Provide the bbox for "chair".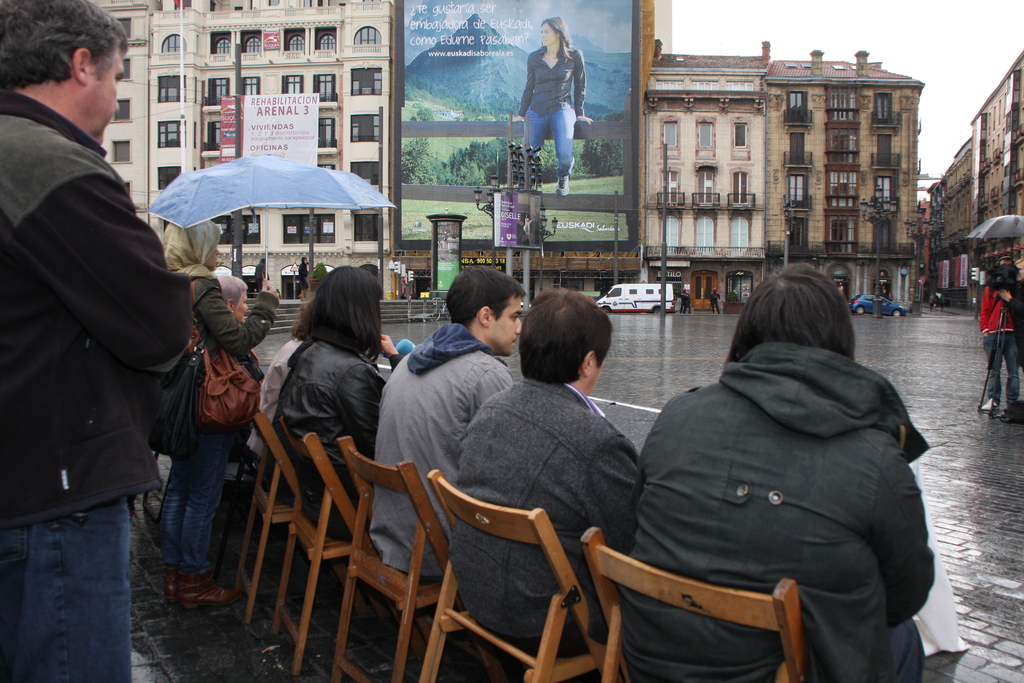
[226,414,305,627].
